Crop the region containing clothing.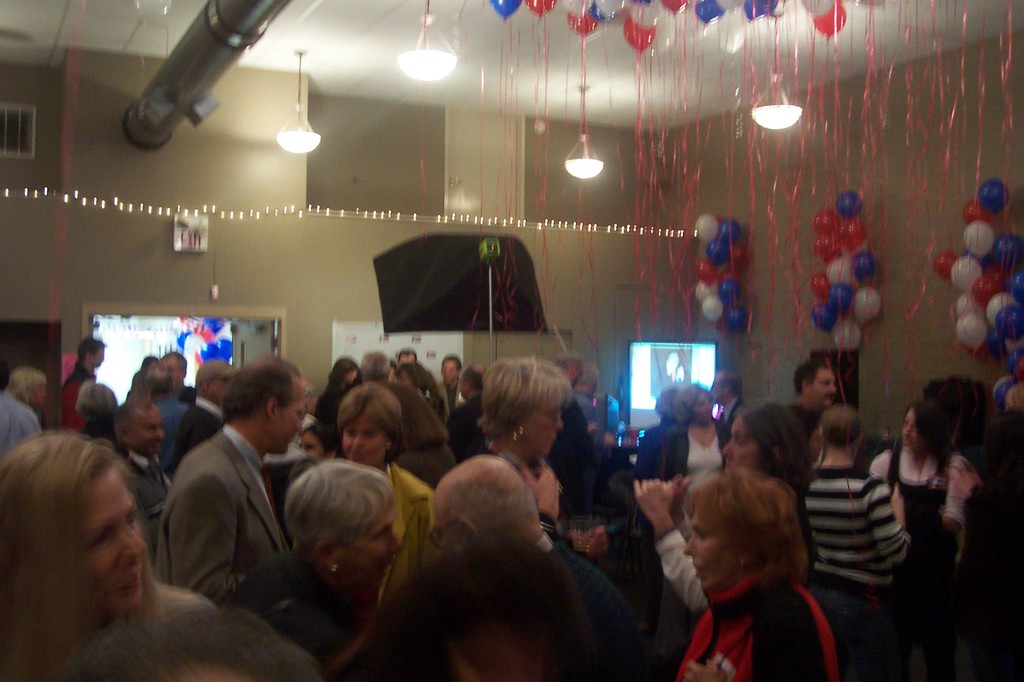
Crop region: l=489, t=450, r=566, b=547.
